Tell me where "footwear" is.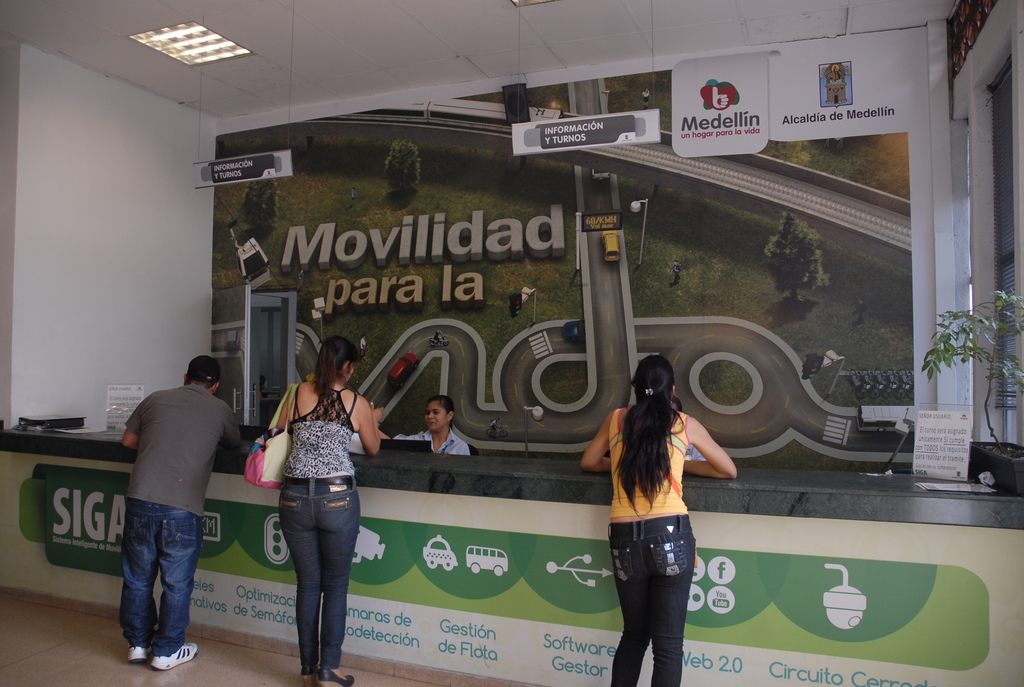
"footwear" is at region(151, 643, 197, 673).
